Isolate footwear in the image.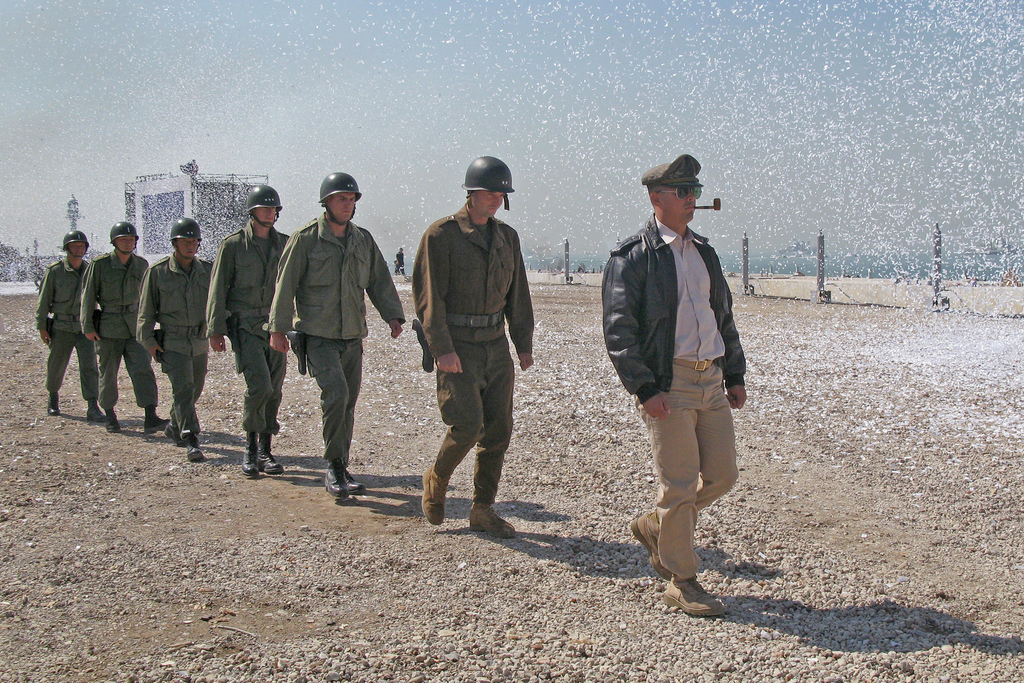
Isolated region: 325:459:346:495.
